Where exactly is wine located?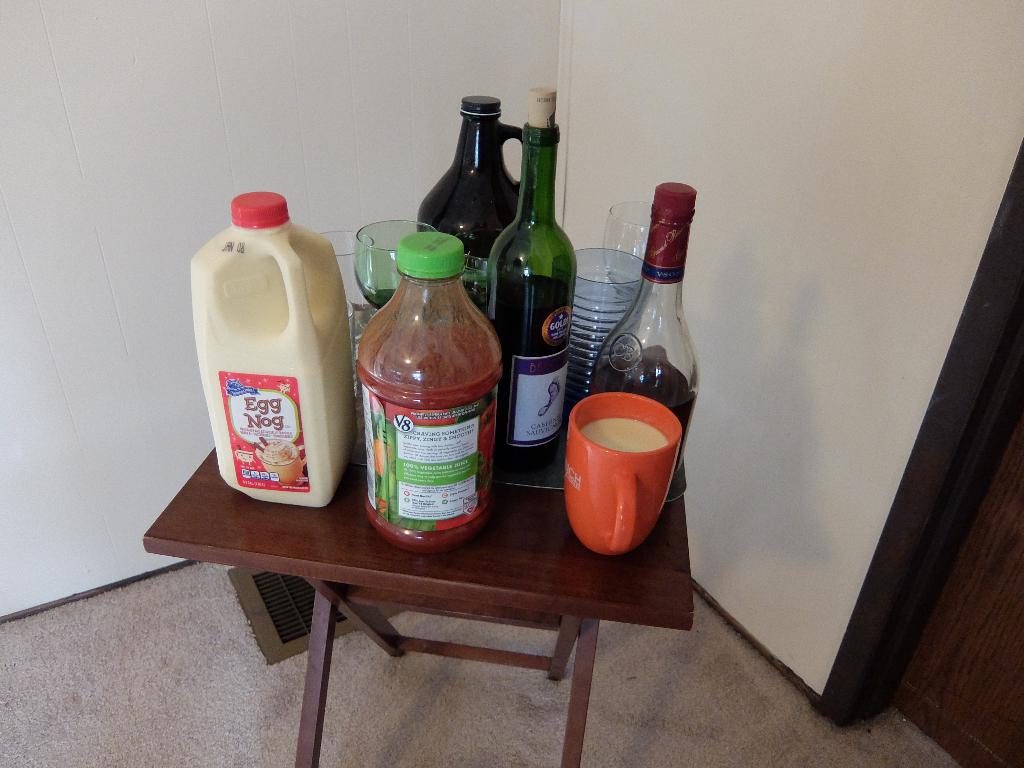
Its bounding box is box=[489, 109, 576, 445].
